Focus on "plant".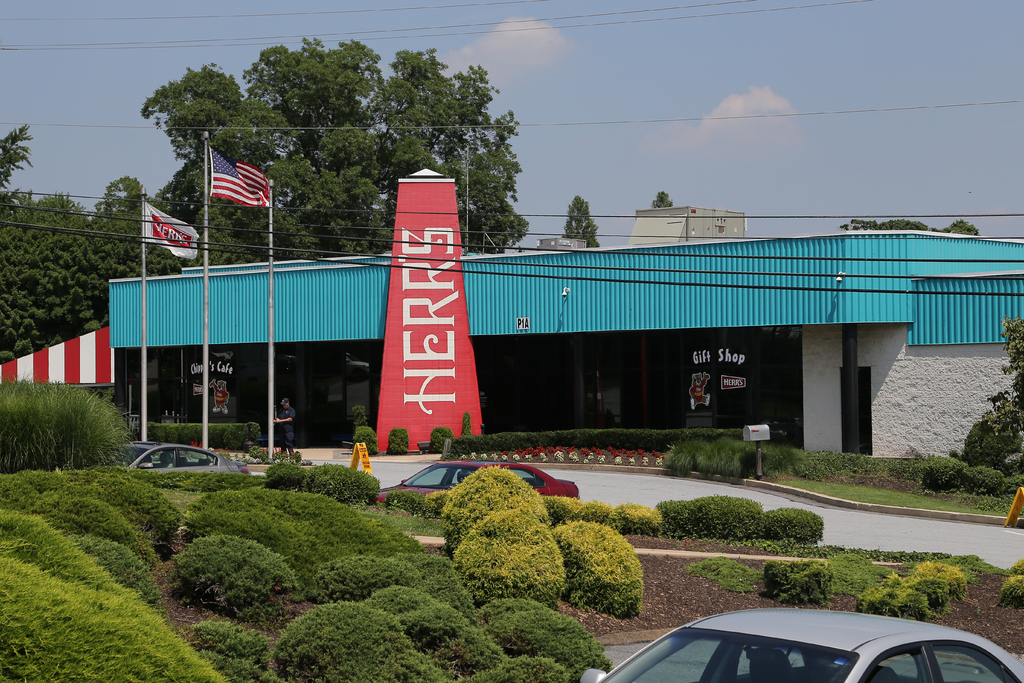
Focused at box=[349, 420, 376, 457].
